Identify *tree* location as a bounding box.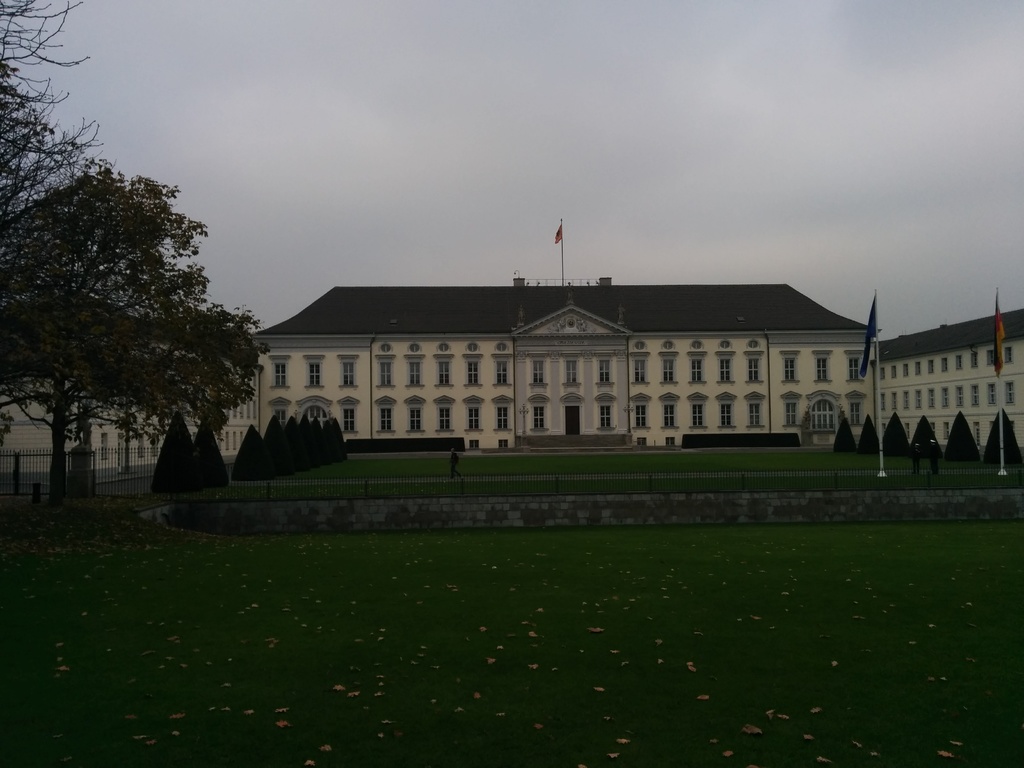
<bbox>985, 402, 1022, 463</bbox>.
